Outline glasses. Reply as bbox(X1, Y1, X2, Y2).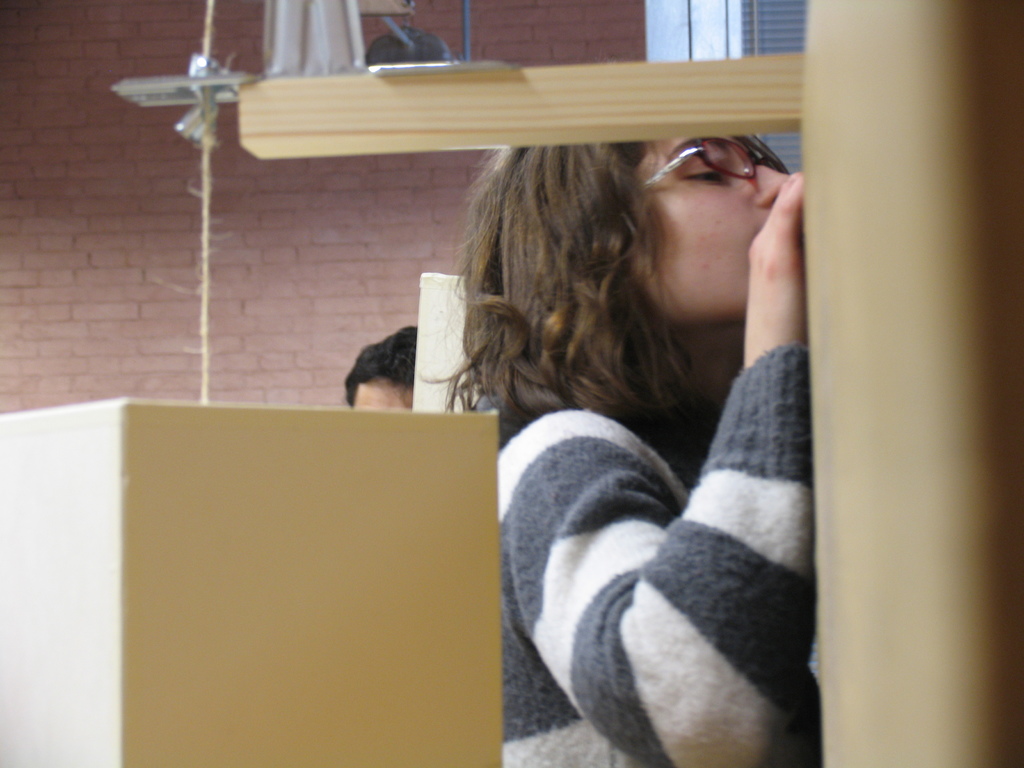
bbox(640, 137, 797, 189).
